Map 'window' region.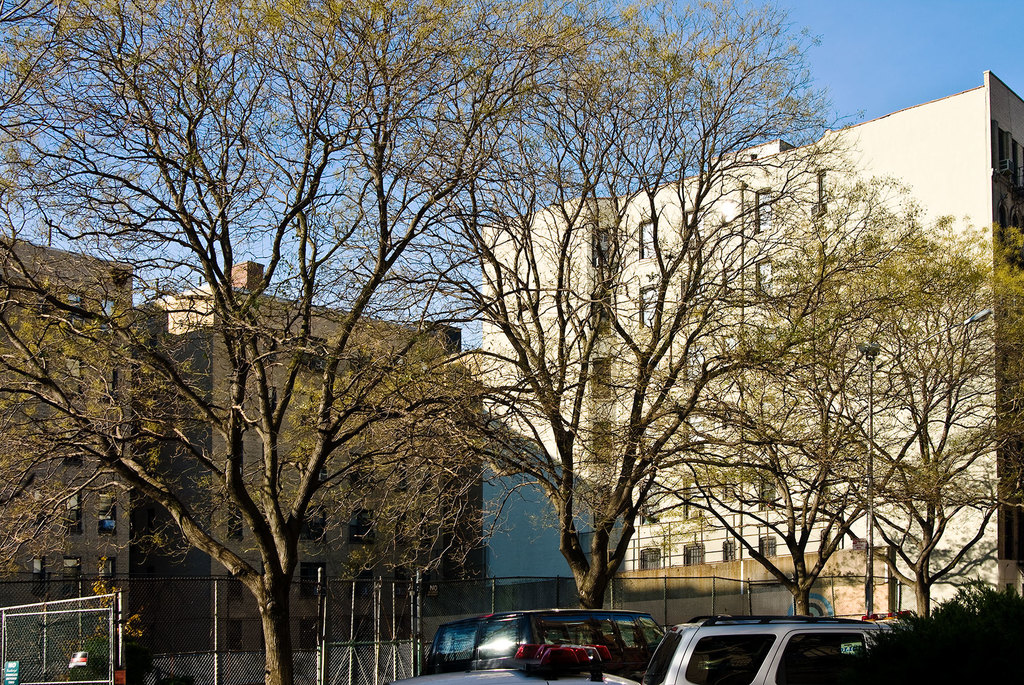
Mapped to l=65, t=484, r=85, b=533.
